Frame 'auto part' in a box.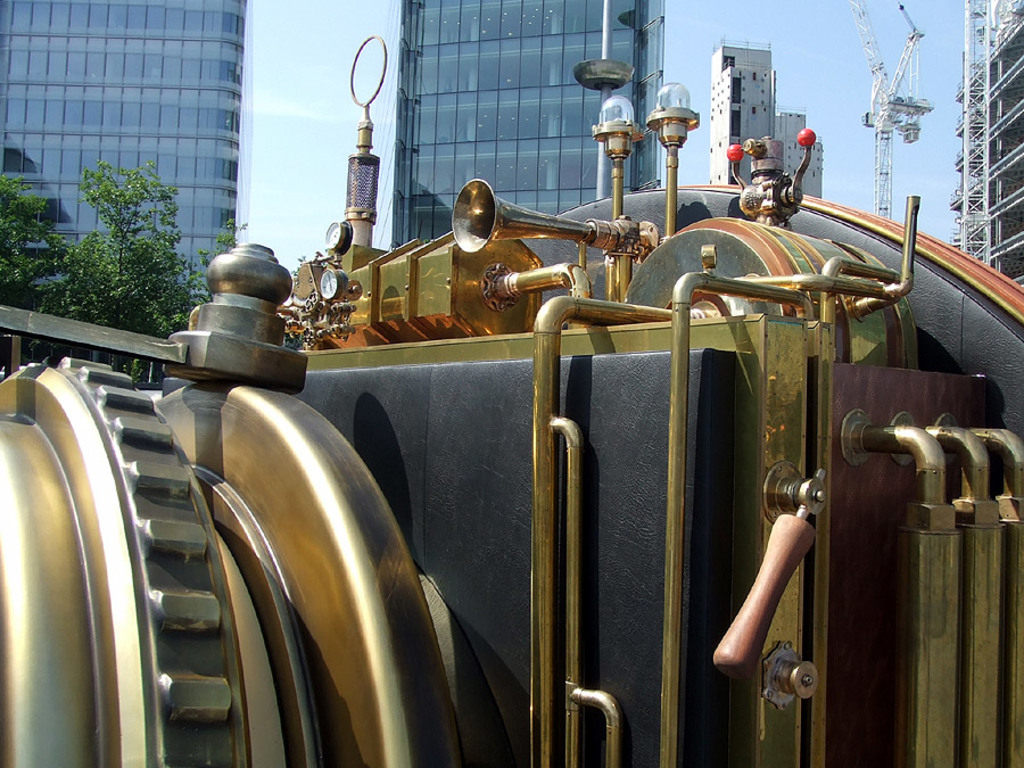
763/638/821/712.
